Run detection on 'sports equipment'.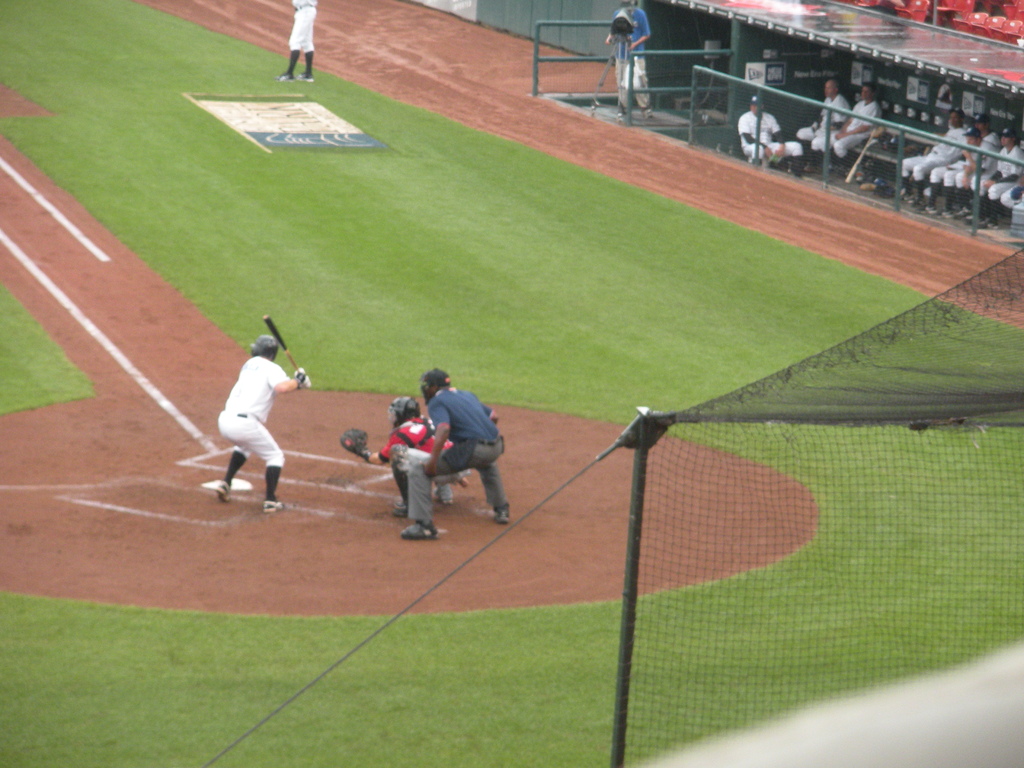
Result: <region>261, 319, 307, 384</region>.
